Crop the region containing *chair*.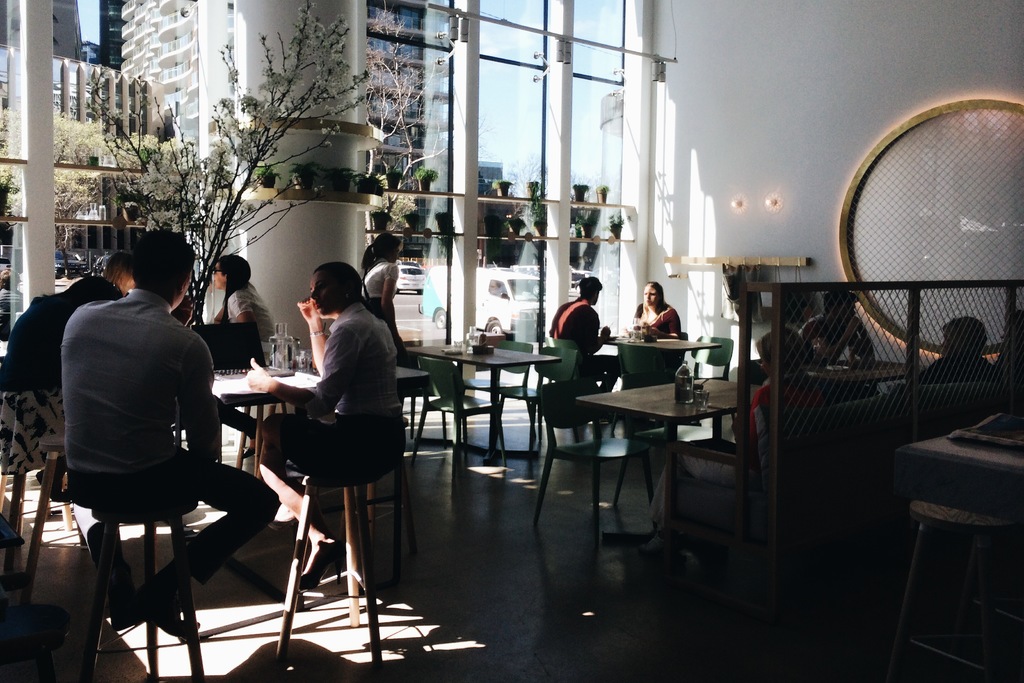
Crop region: BBox(534, 379, 655, 548).
